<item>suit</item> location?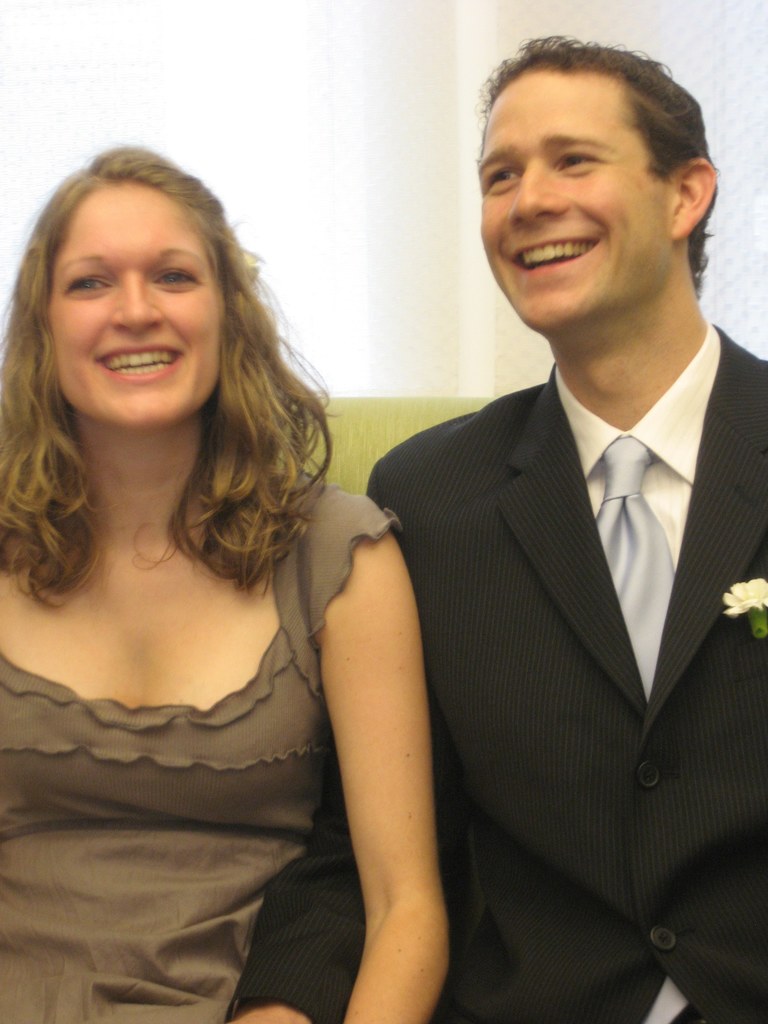
<region>387, 196, 765, 1017</region>
